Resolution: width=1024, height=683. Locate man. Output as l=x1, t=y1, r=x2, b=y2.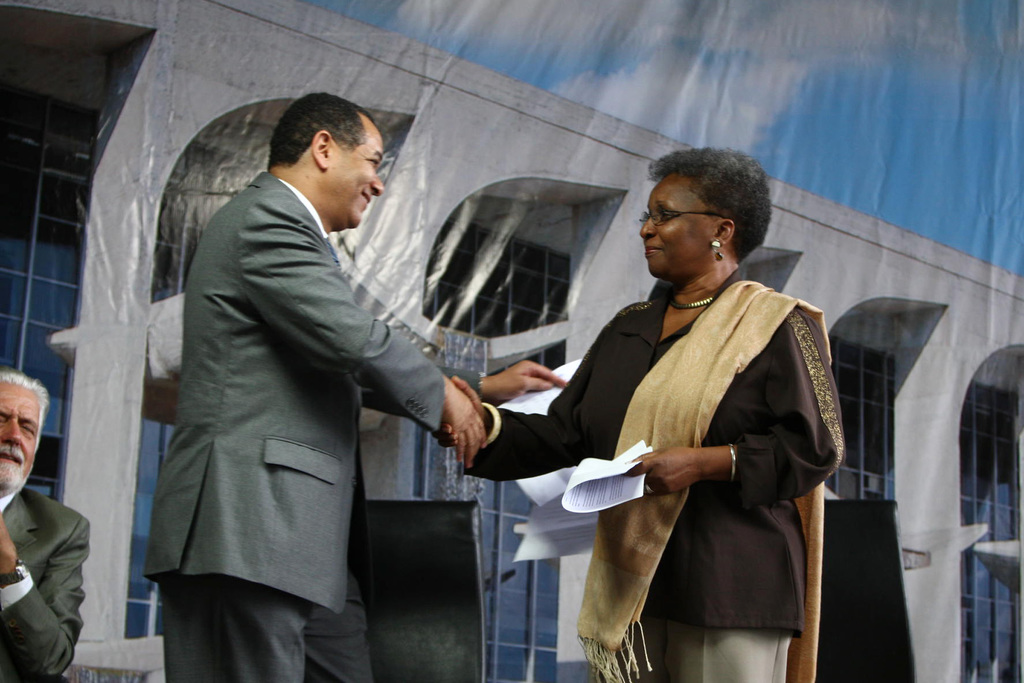
l=141, t=76, r=478, b=671.
